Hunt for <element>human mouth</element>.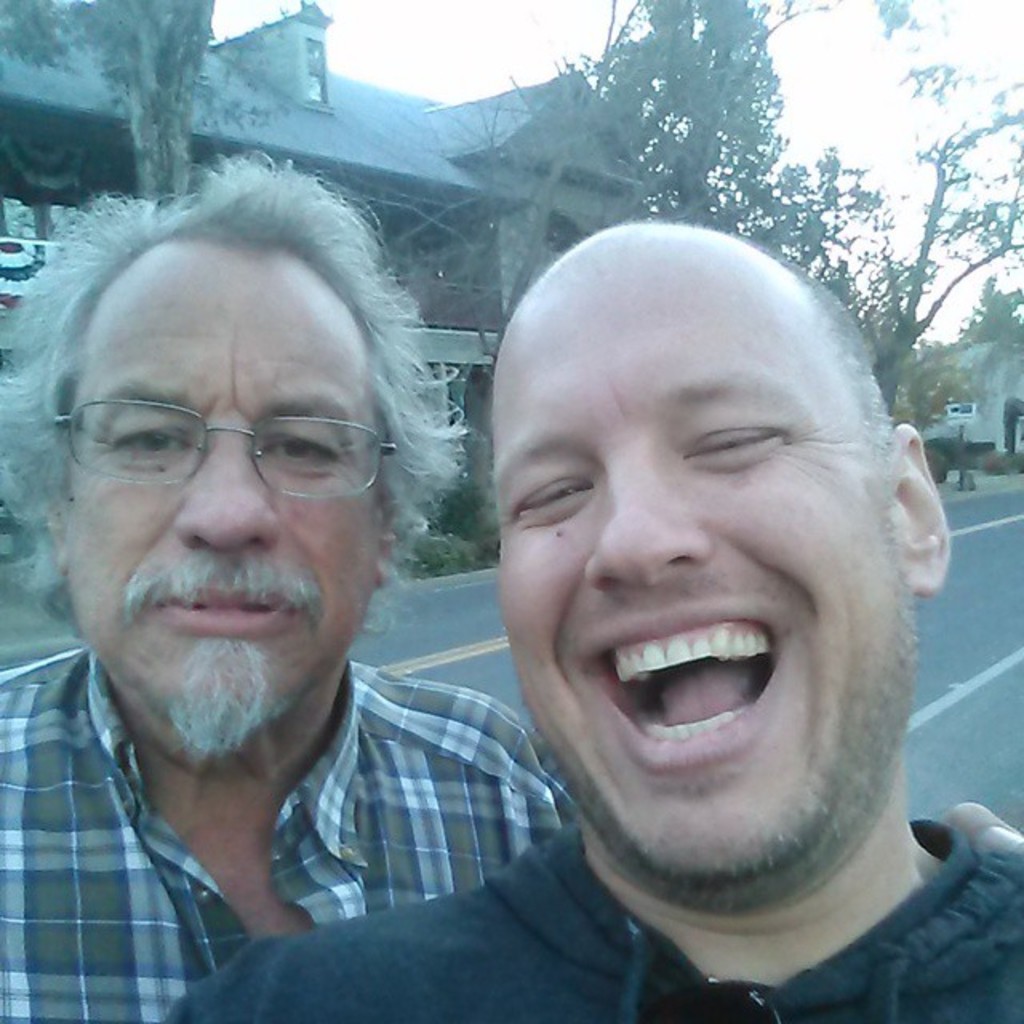
Hunted down at 578, 590, 786, 773.
